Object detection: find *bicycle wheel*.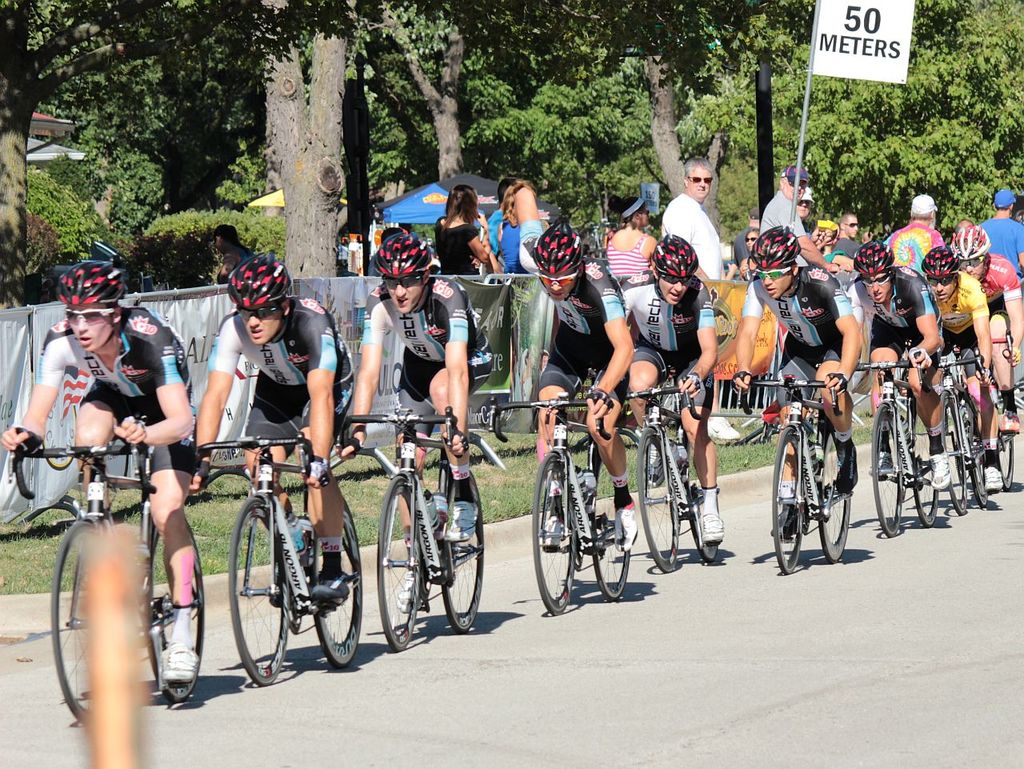
438,475,485,630.
